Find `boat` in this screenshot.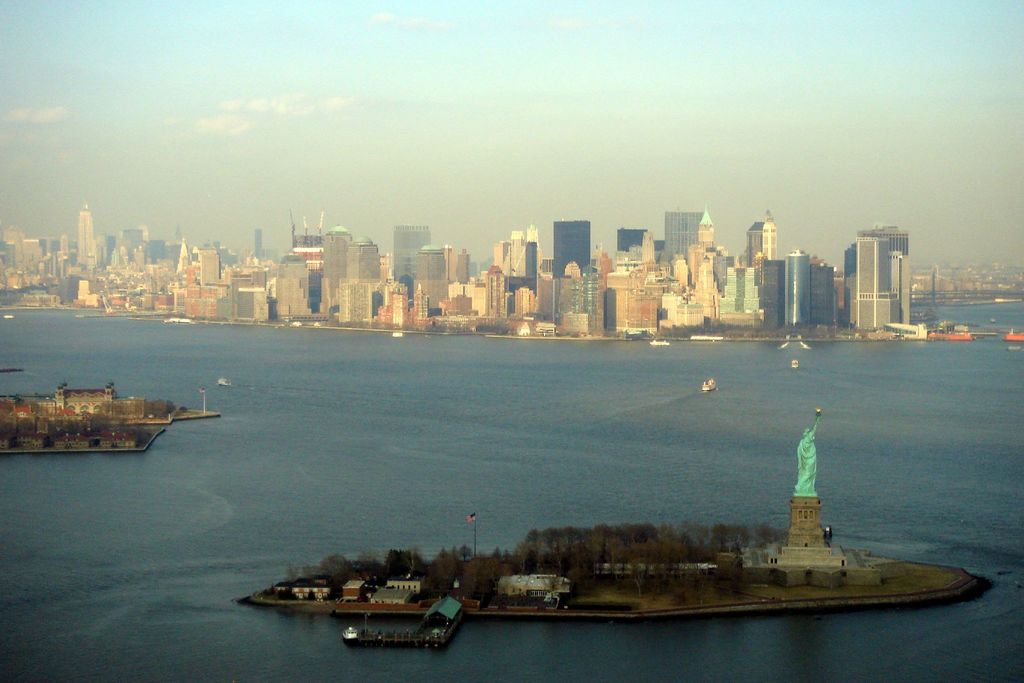
The bounding box for `boat` is 1:314:15:319.
